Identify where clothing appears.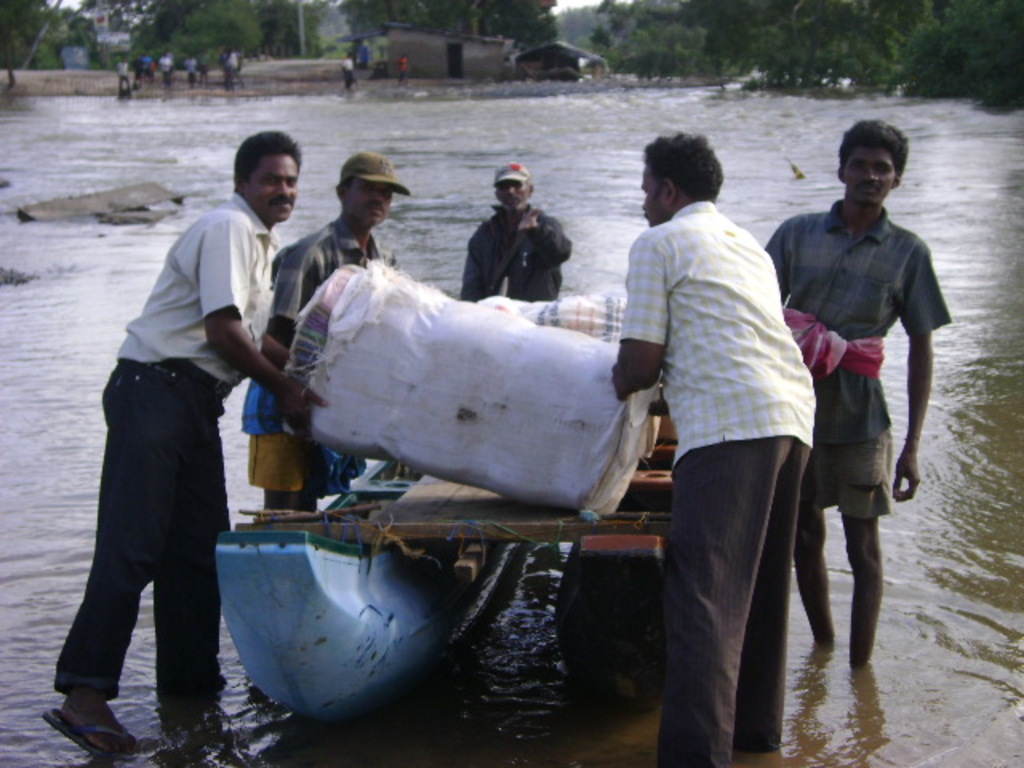
Appears at rect(453, 202, 574, 304).
